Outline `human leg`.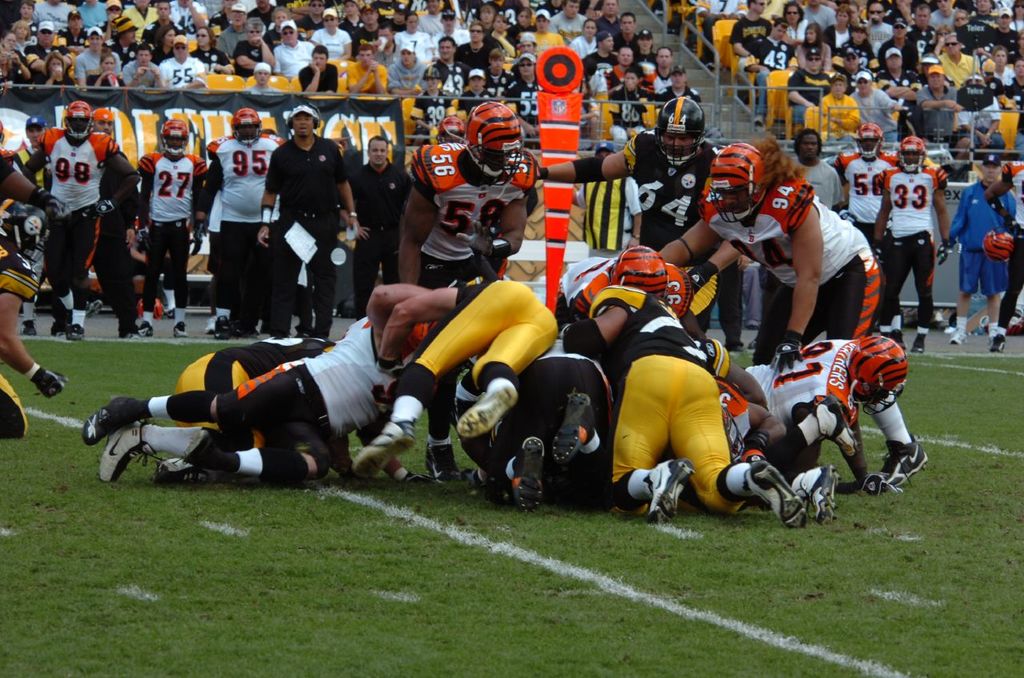
Outline: box(983, 291, 999, 348).
